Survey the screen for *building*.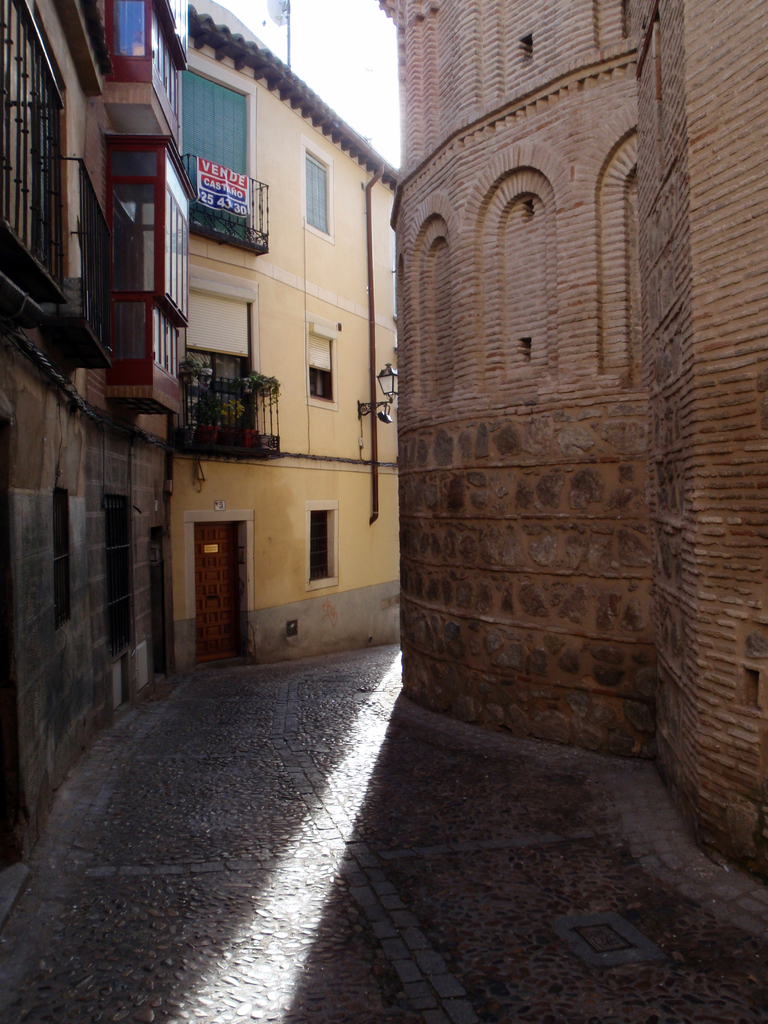
Survey found: bbox=[381, 0, 767, 902].
